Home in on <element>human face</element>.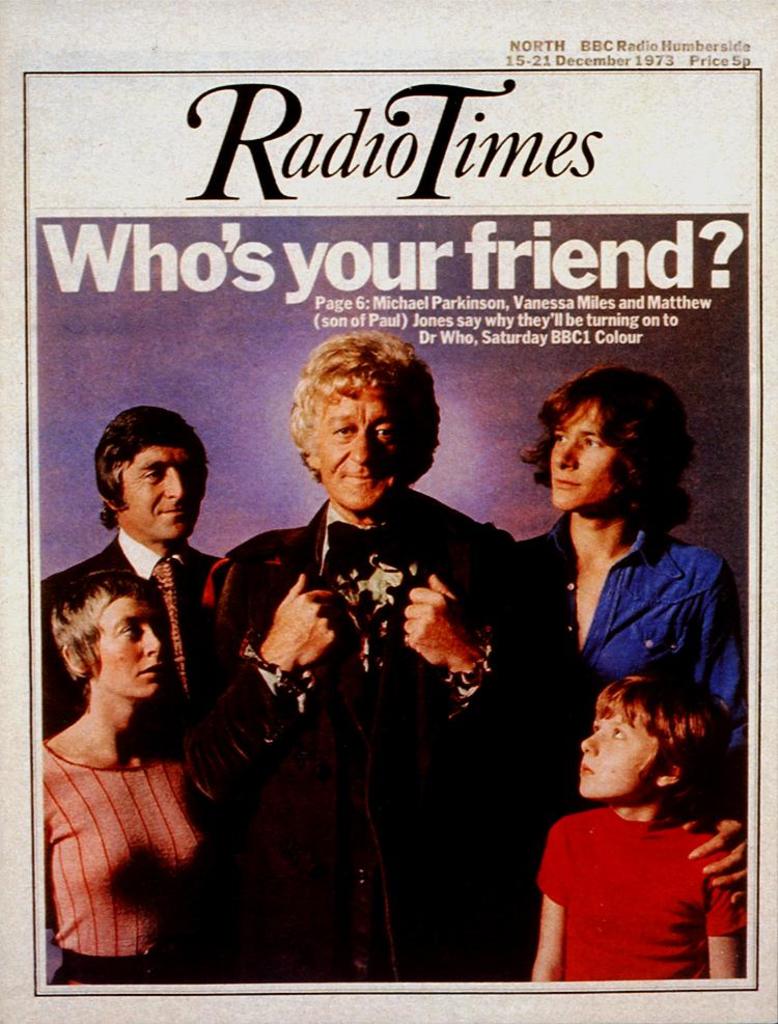
Homed in at bbox=[316, 388, 404, 506].
